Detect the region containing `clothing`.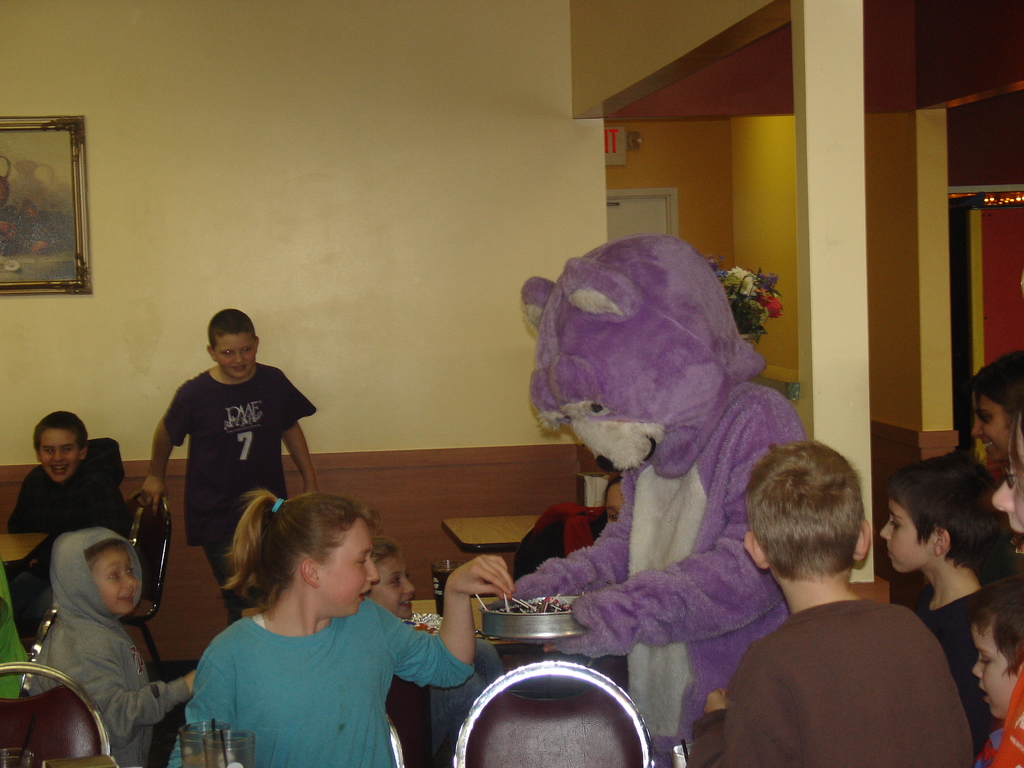
bbox(689, 597, 973, 767).
